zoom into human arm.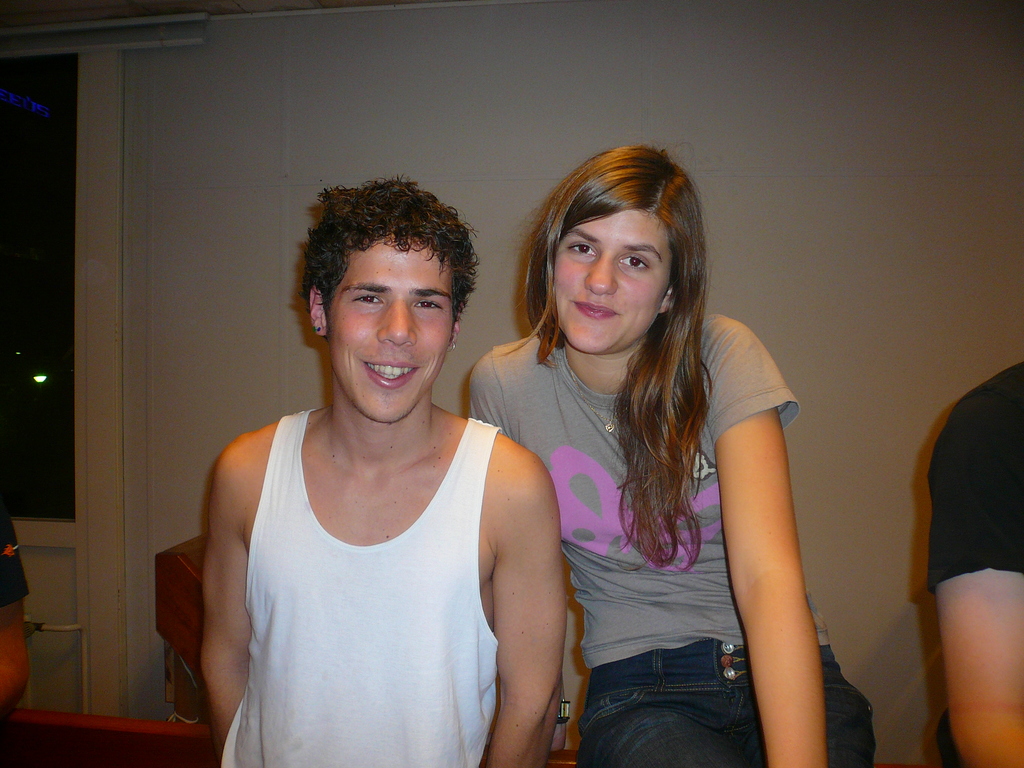
Zoom target: left=700, top=356, right=817, bottom=731.
